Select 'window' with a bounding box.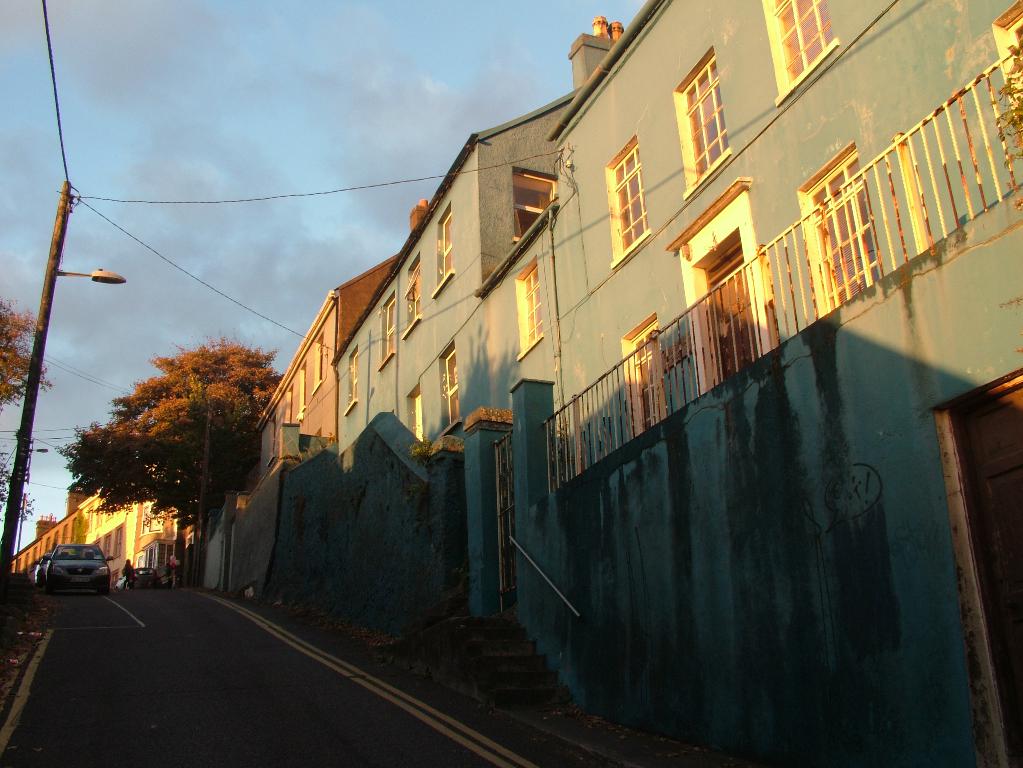
left=285, top=384, right=293, bottom=423.
